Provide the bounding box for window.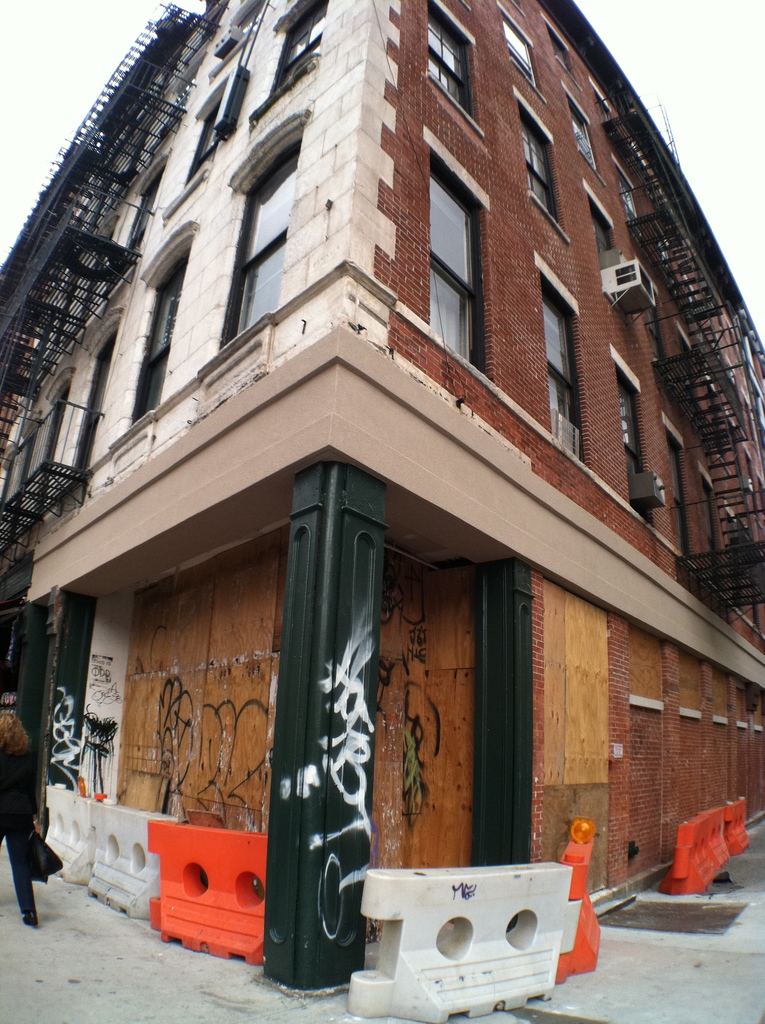
533:252:592:477.
